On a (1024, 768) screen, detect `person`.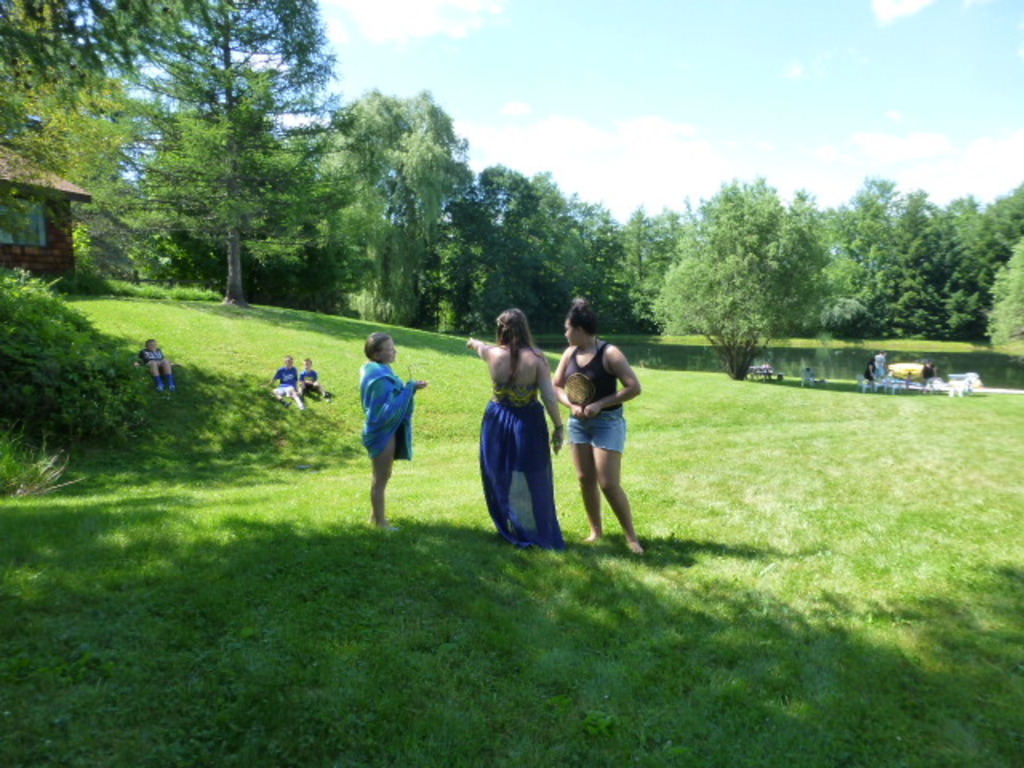
[left=466, top=307, right=565, bottom=547].
